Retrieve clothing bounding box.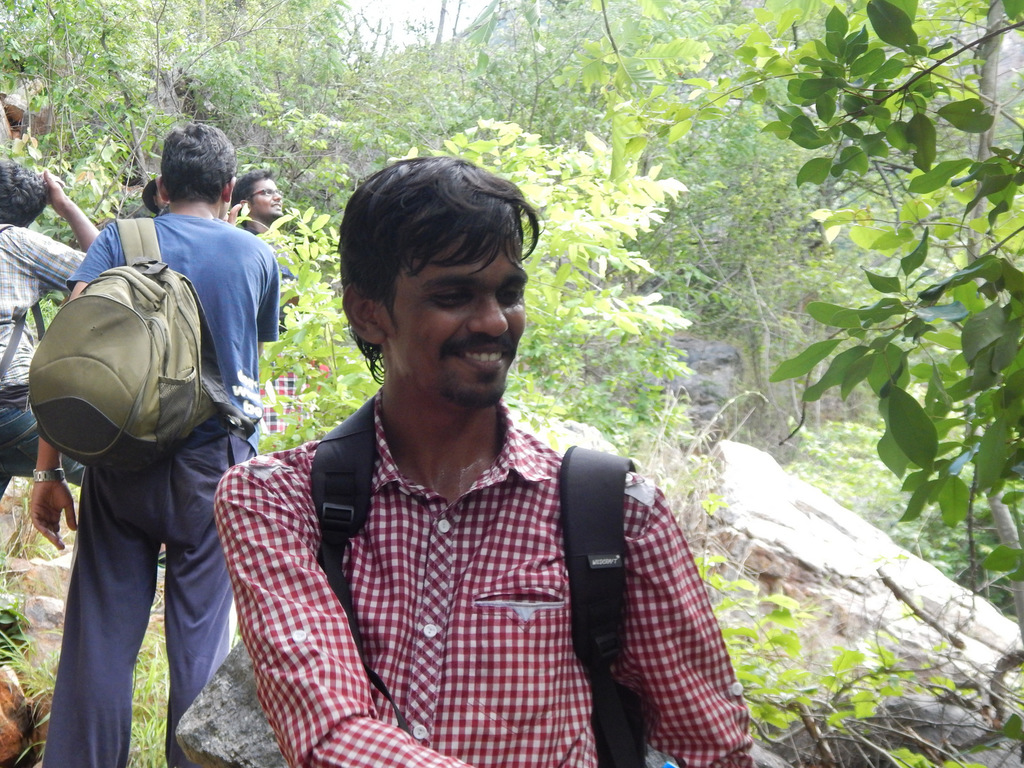
Bounding box: bbox(67, 211, 277, 765).
